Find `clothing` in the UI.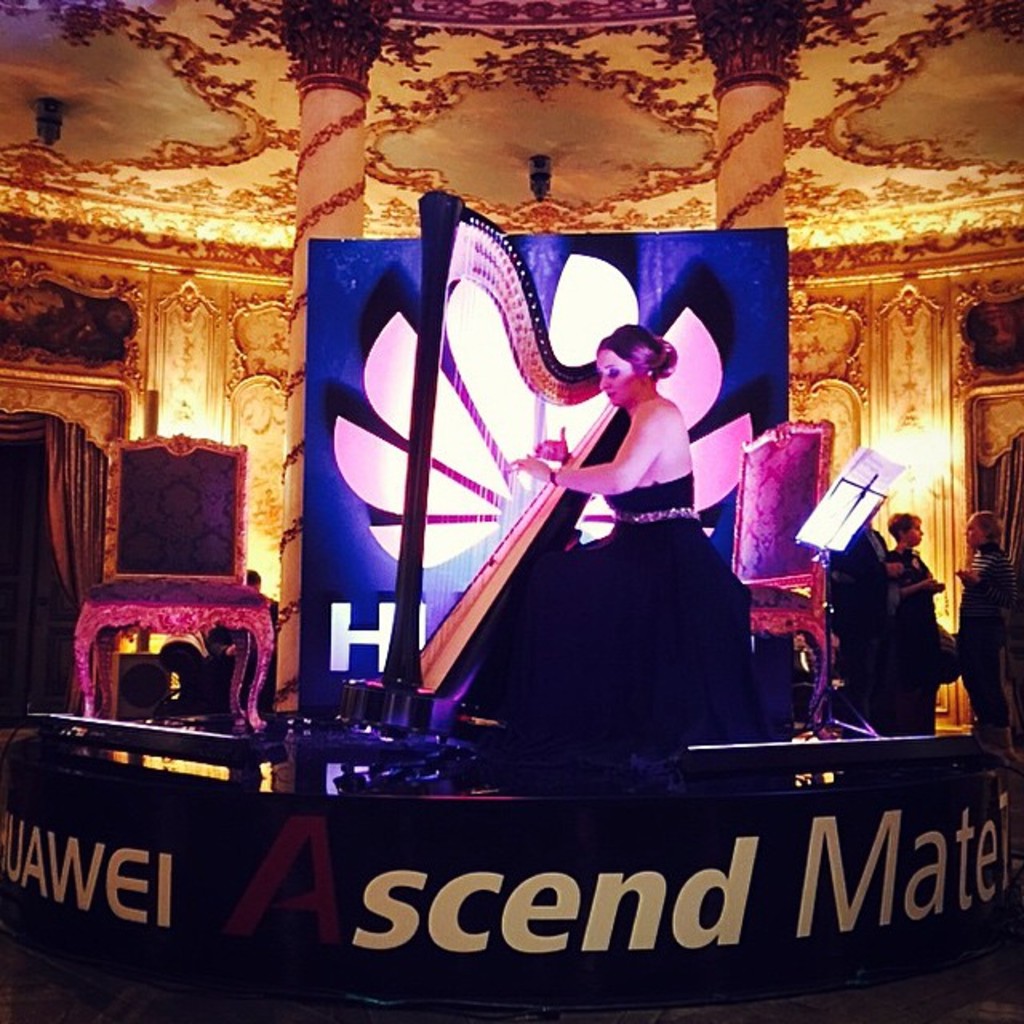
UI element at [467,450,787,762].
